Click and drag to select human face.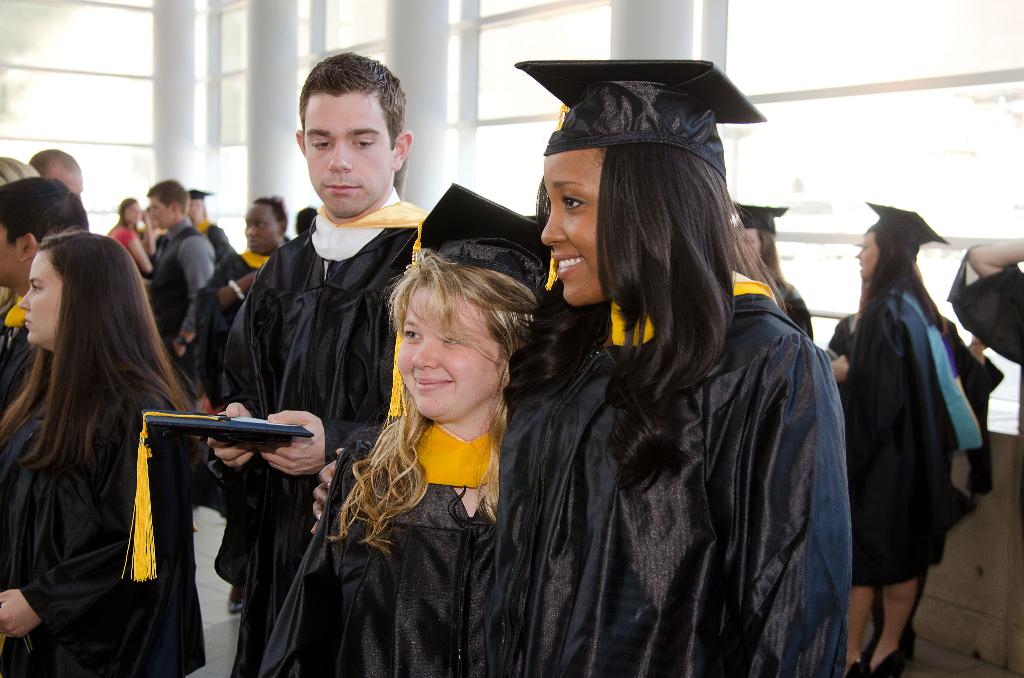
Selection: 856:231:878:281.
